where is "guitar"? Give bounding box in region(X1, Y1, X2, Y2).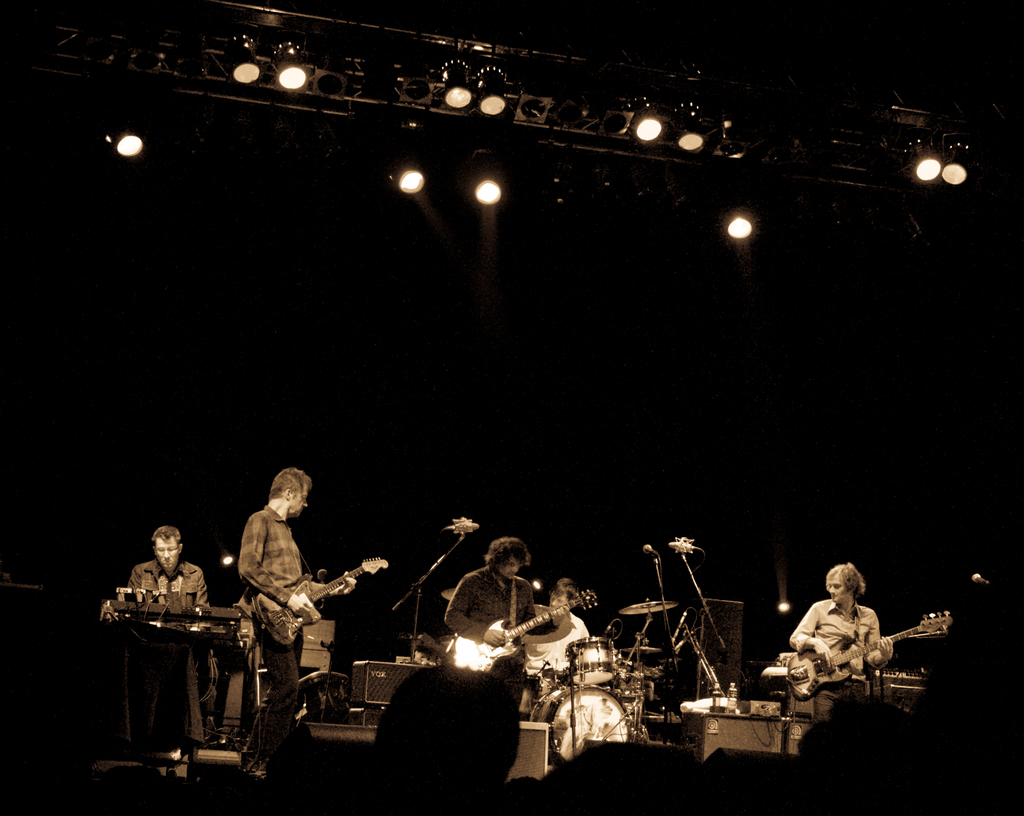
region(779, 601, 957, 701).
